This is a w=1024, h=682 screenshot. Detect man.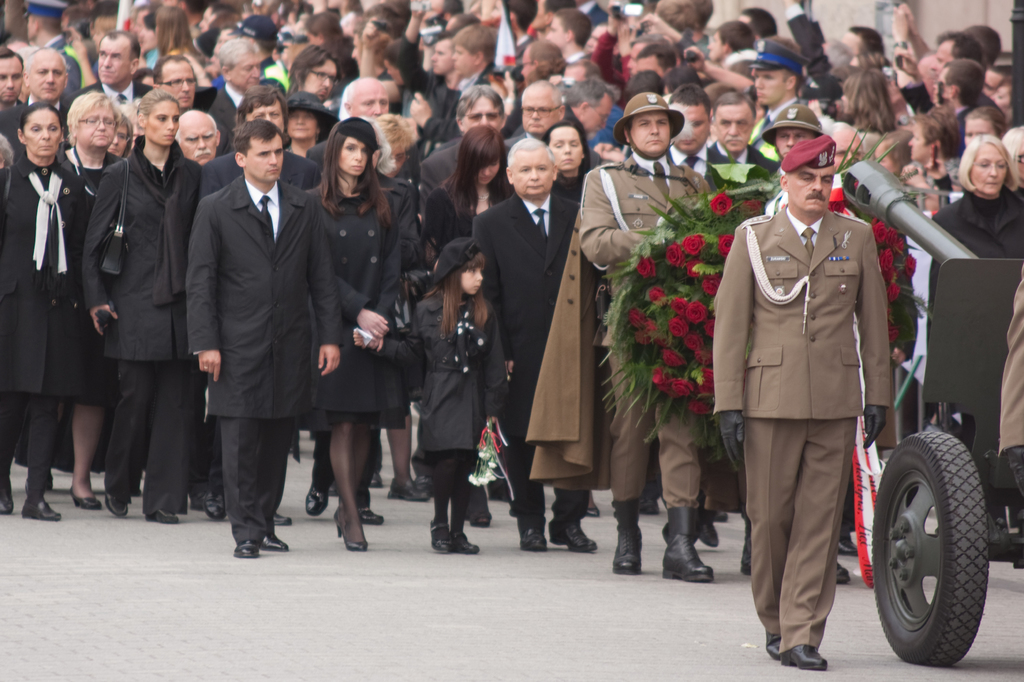
<bbox>196, 93, 321, 199</bbox>.
